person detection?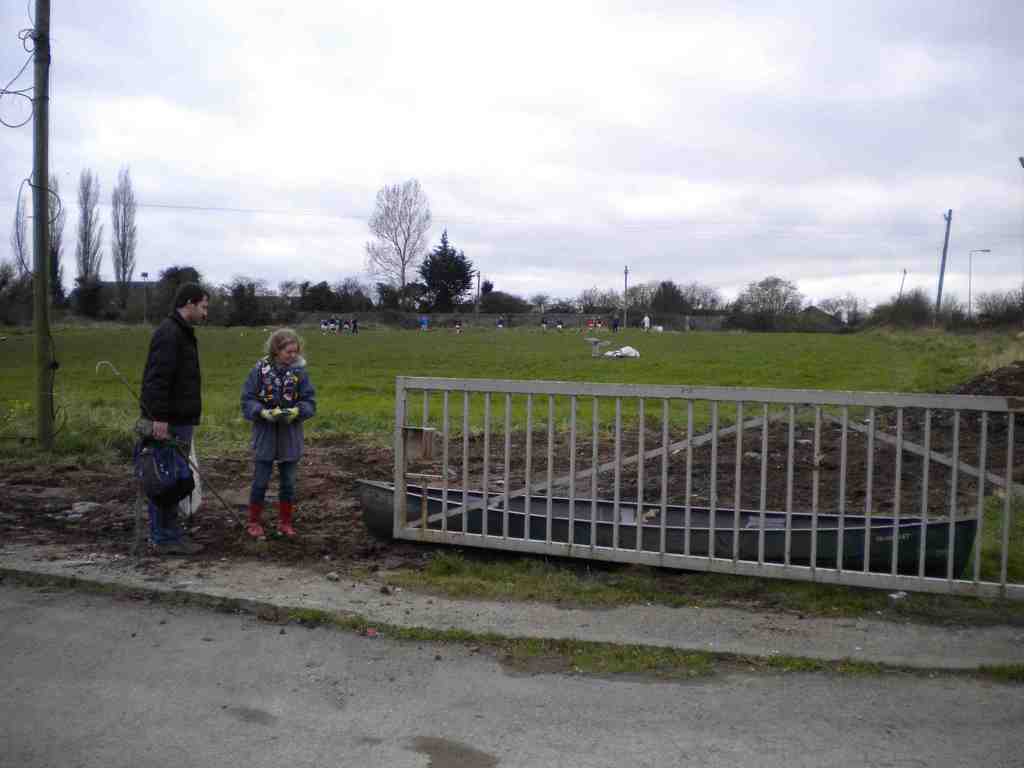
pyautogui.locateOnScreen(493, 315, 503, 330)
